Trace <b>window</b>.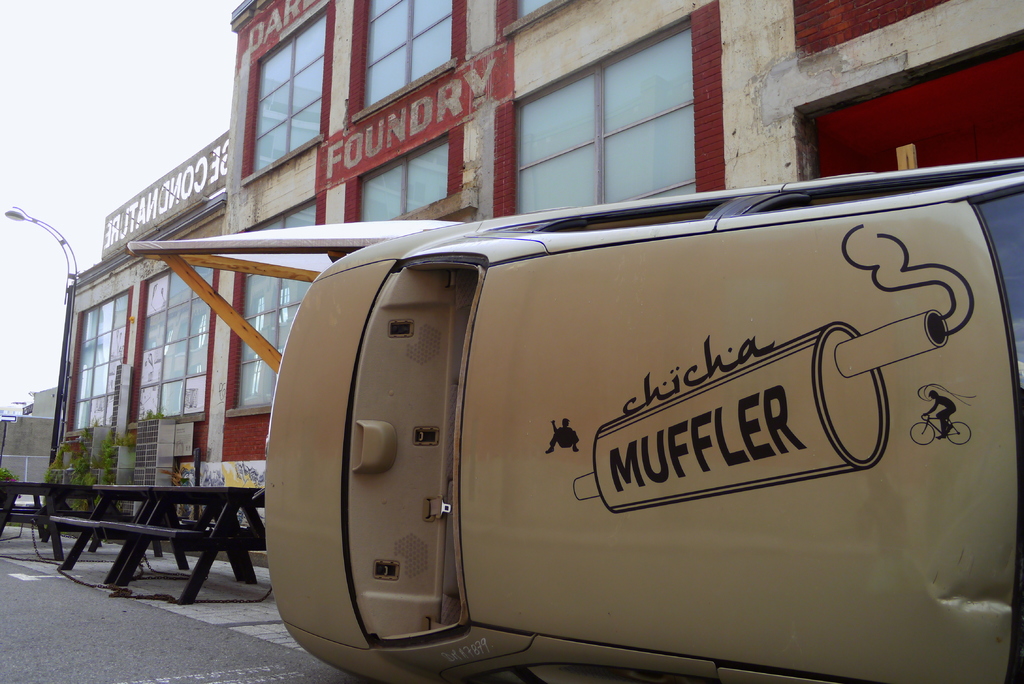
Traced to crop(362, 152, 449, 227).
